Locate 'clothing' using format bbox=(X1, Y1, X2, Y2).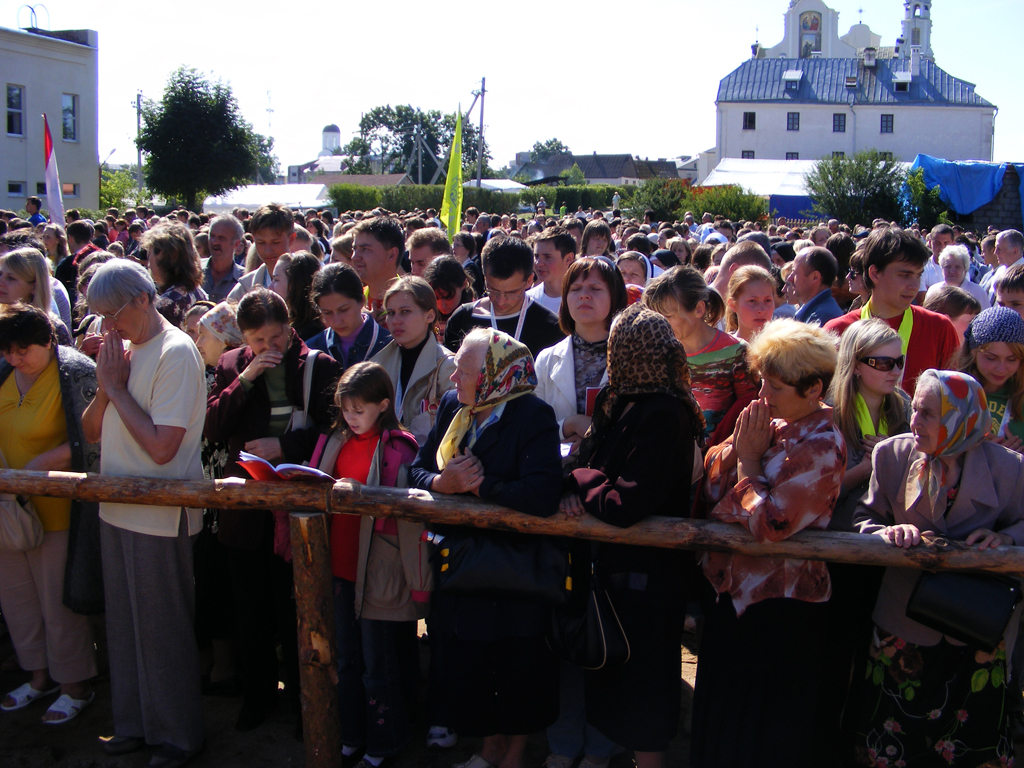
bbox=(521, 272, 562, 314).
